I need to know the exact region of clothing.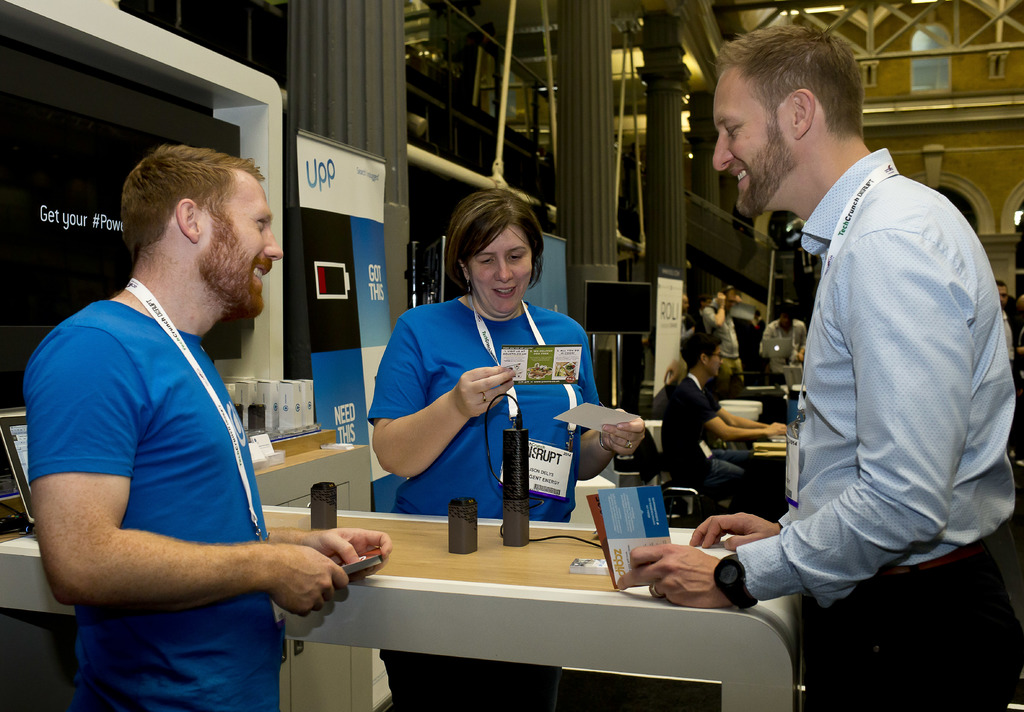
Region: locate(701, 298, 744, 379).
